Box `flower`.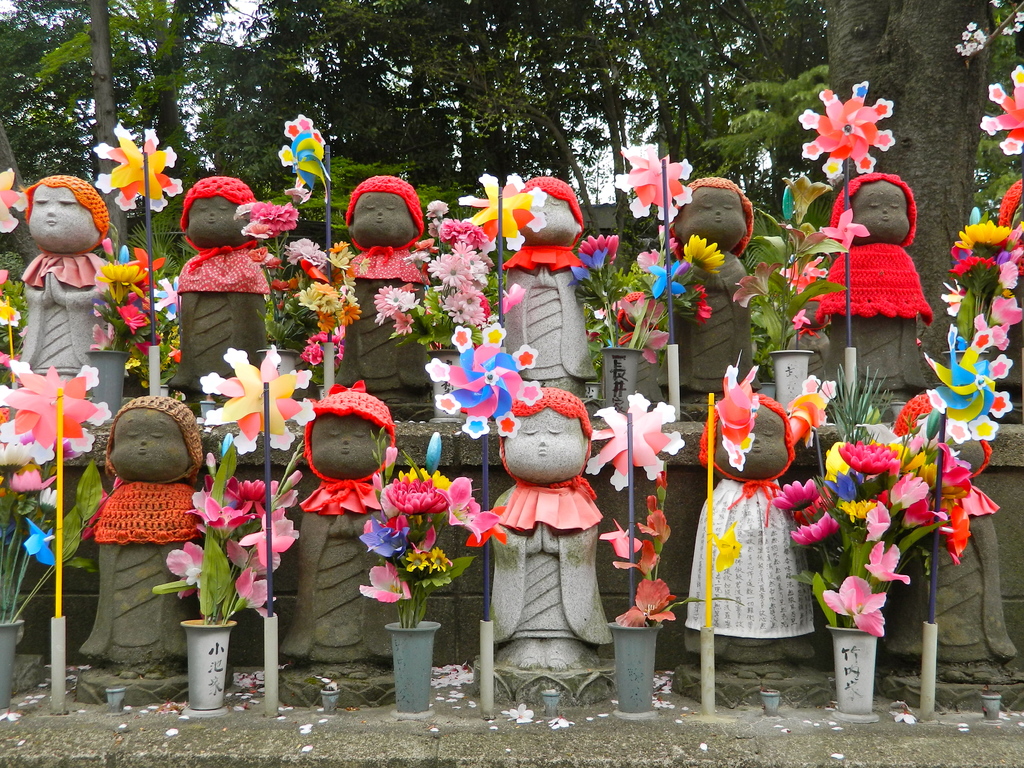
detection(276, 114, 335, 203).
